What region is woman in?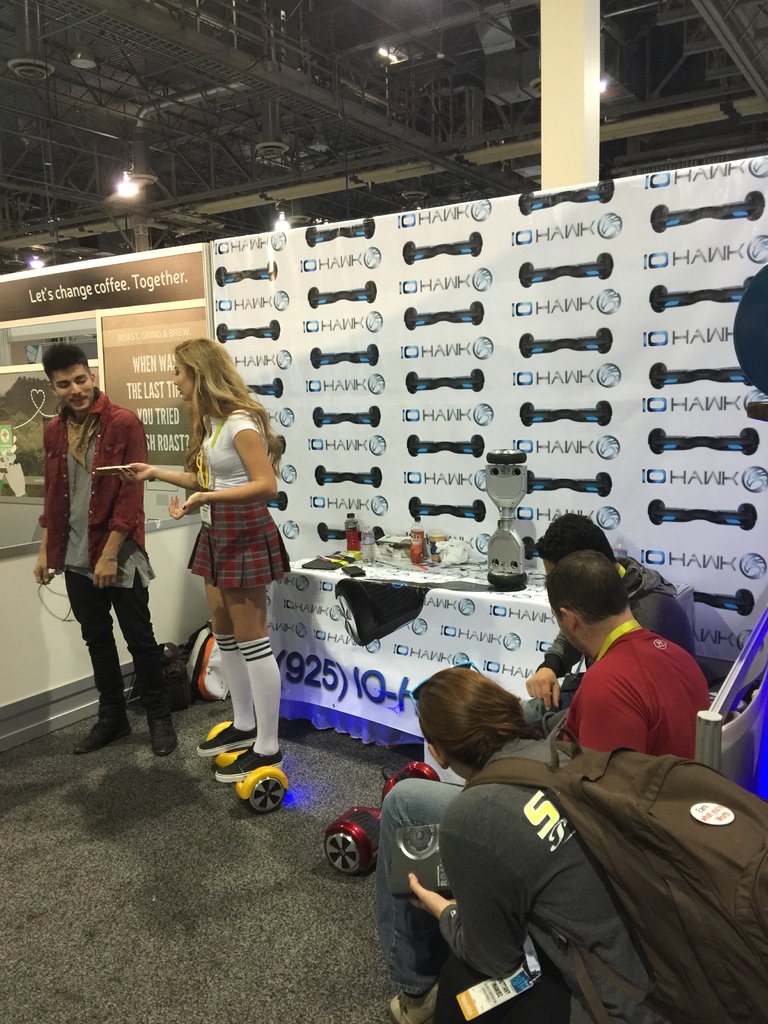
(left=410, top=669, right=668, bottom=1023).
